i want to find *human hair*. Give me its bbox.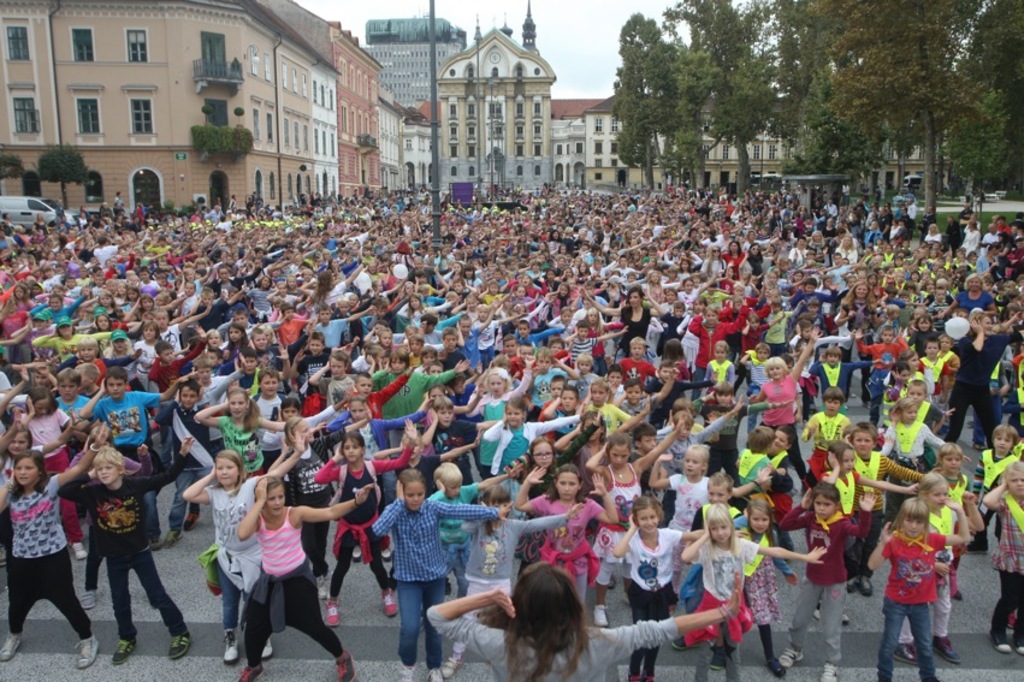
pyautogui.locateOnScreen(505, 398, 528, 414).
